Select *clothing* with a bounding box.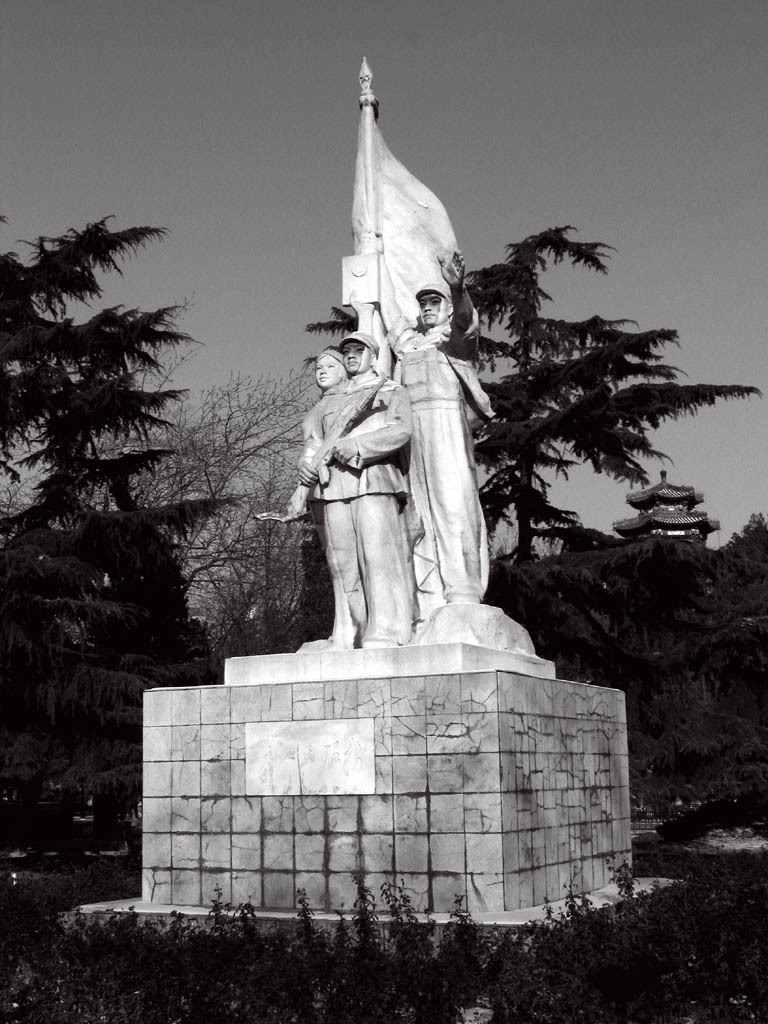
299,374,414,635.
